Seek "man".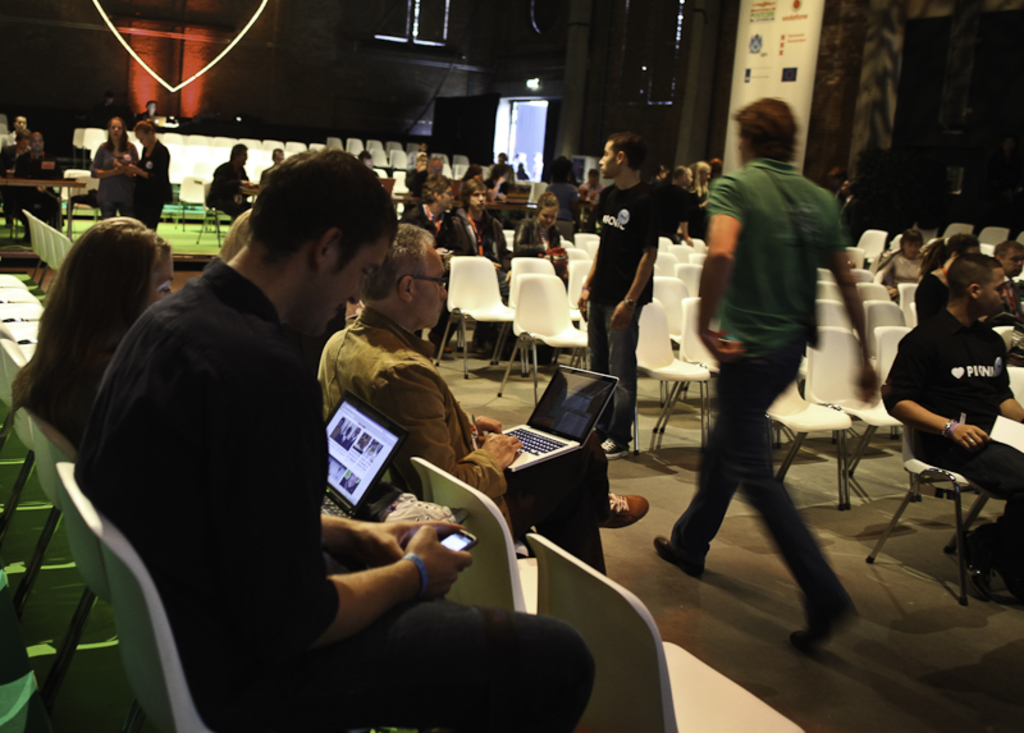
x1=19, y1=129, x2=69, y2=229.
